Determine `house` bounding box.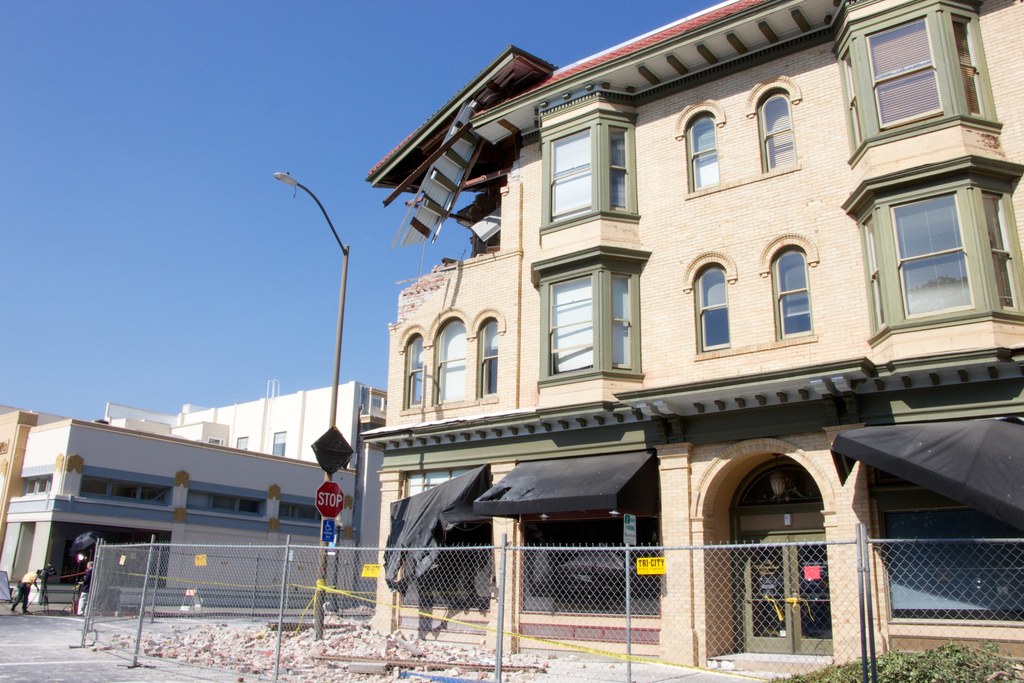
Determined: 118/377/378/588.
